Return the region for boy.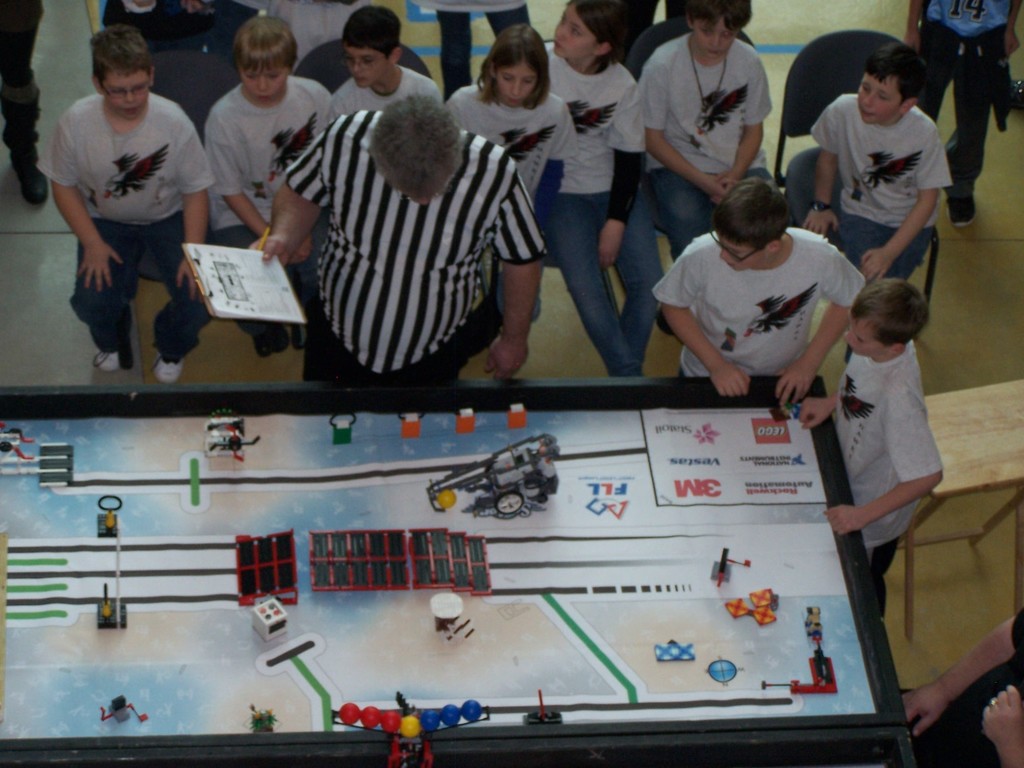
box(651, 179, 873, 394).
